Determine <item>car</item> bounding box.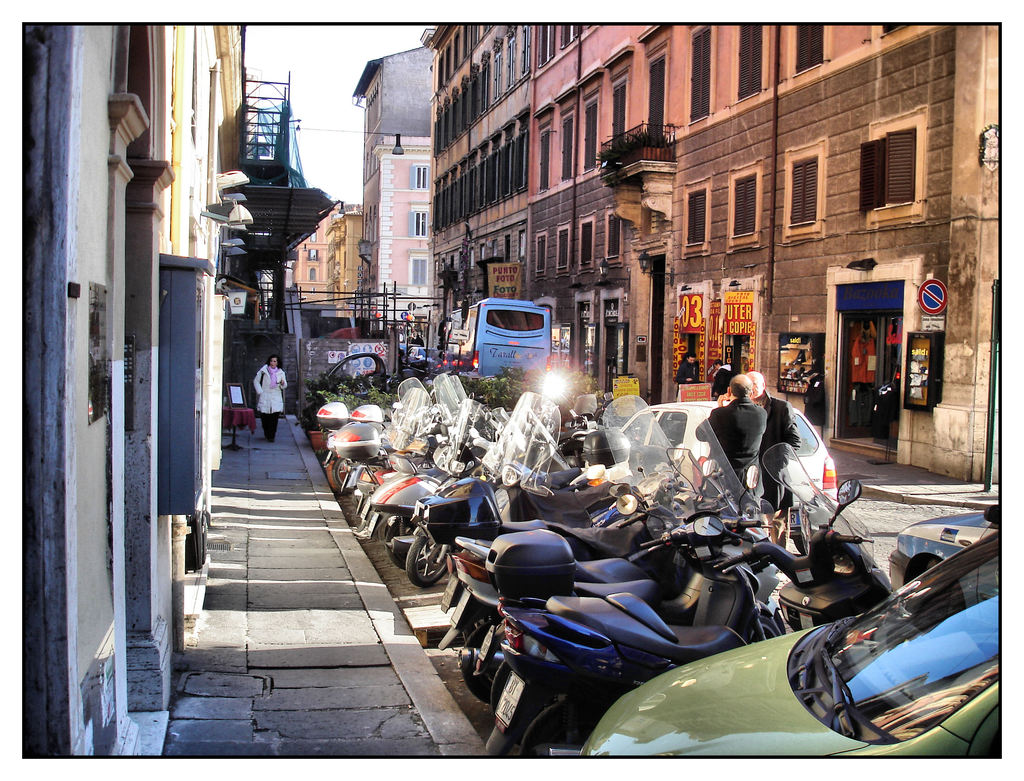
Determined: {"left": 404, "top": 345, "right": 436, "bottom": 364}.
